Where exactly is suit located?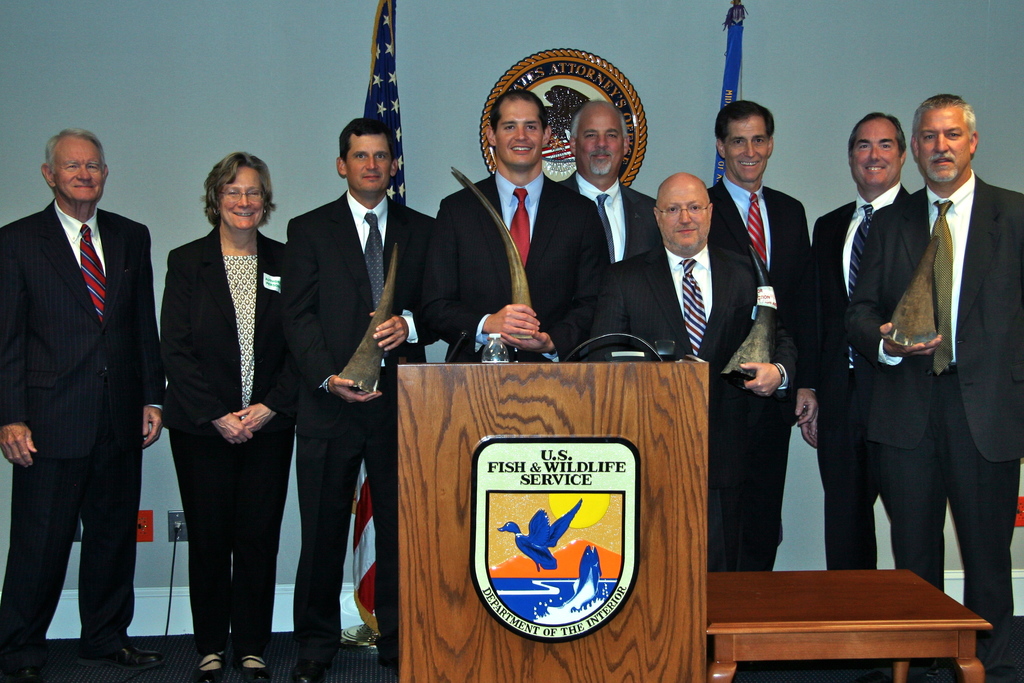
Its bounding box is [436,161,609,362].
